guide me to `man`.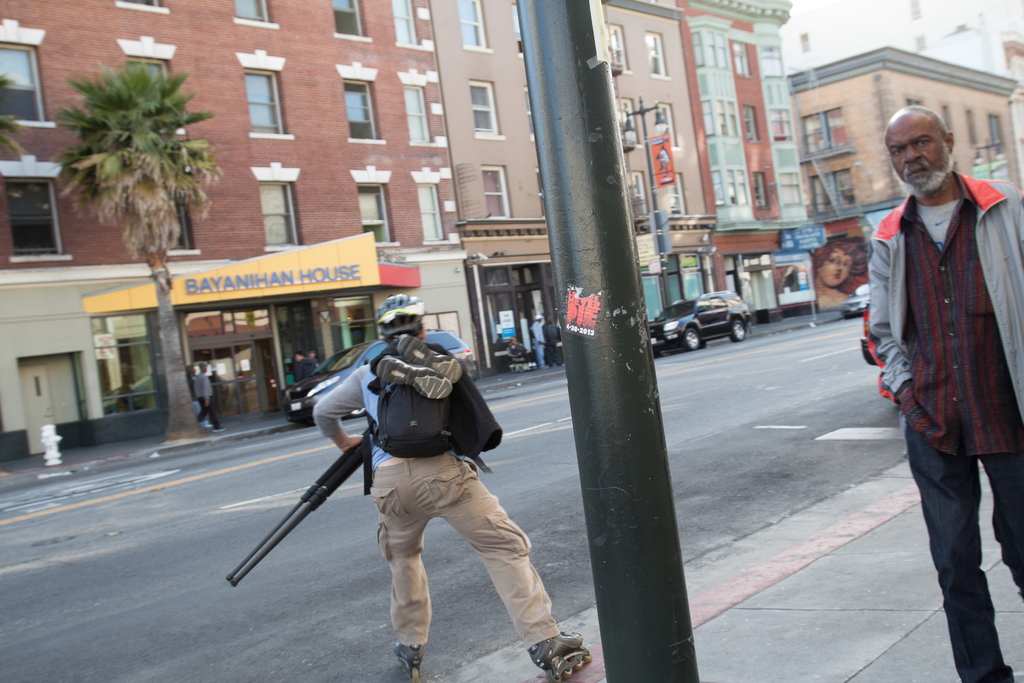
Guidance: 506:336:540:372.
